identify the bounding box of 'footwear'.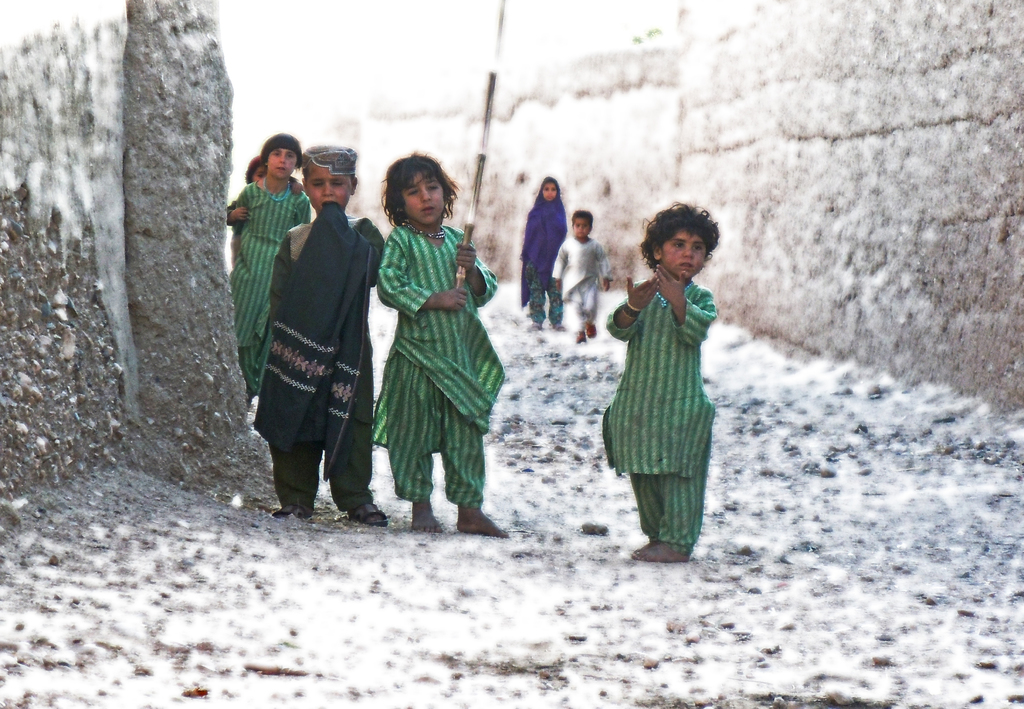
[left=530, top=322, right=543, bottom=330].
